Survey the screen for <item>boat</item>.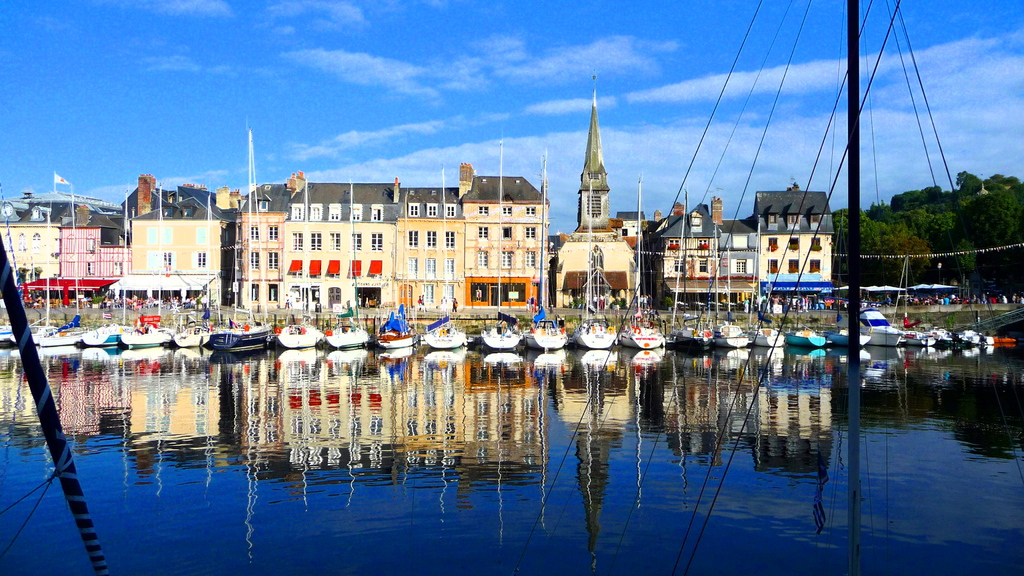
Survey found: [822,306,860,344].
